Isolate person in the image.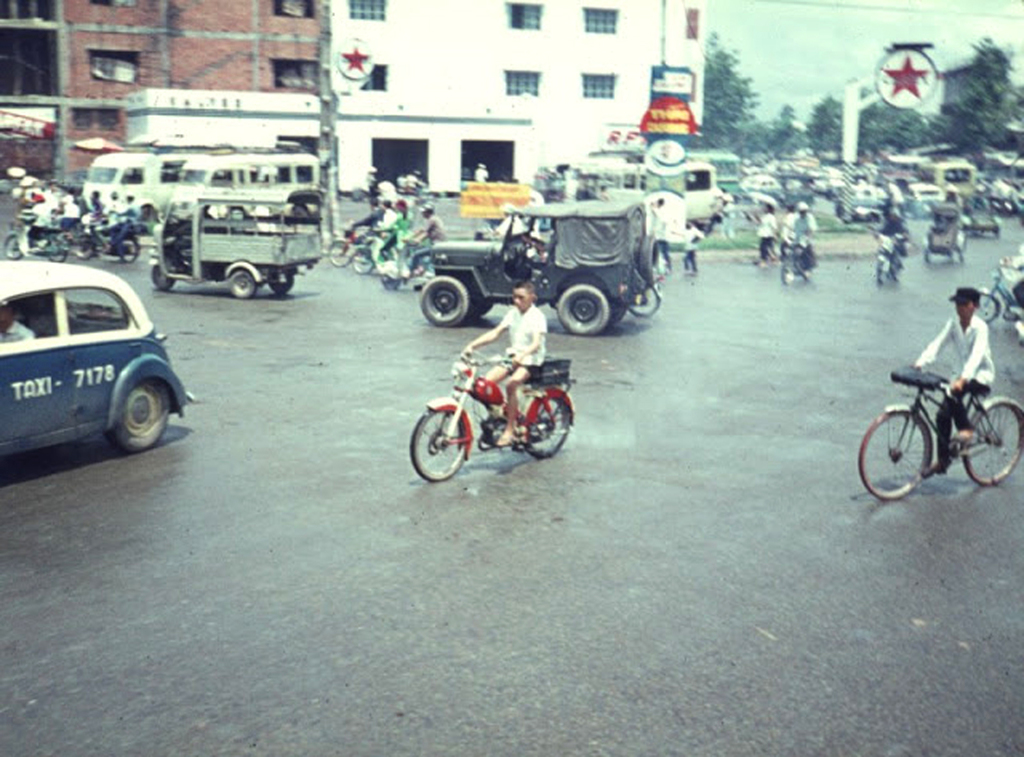
Isolated region: {"left": 388, "top": 200, "right": 417, "bottom": 258}.
